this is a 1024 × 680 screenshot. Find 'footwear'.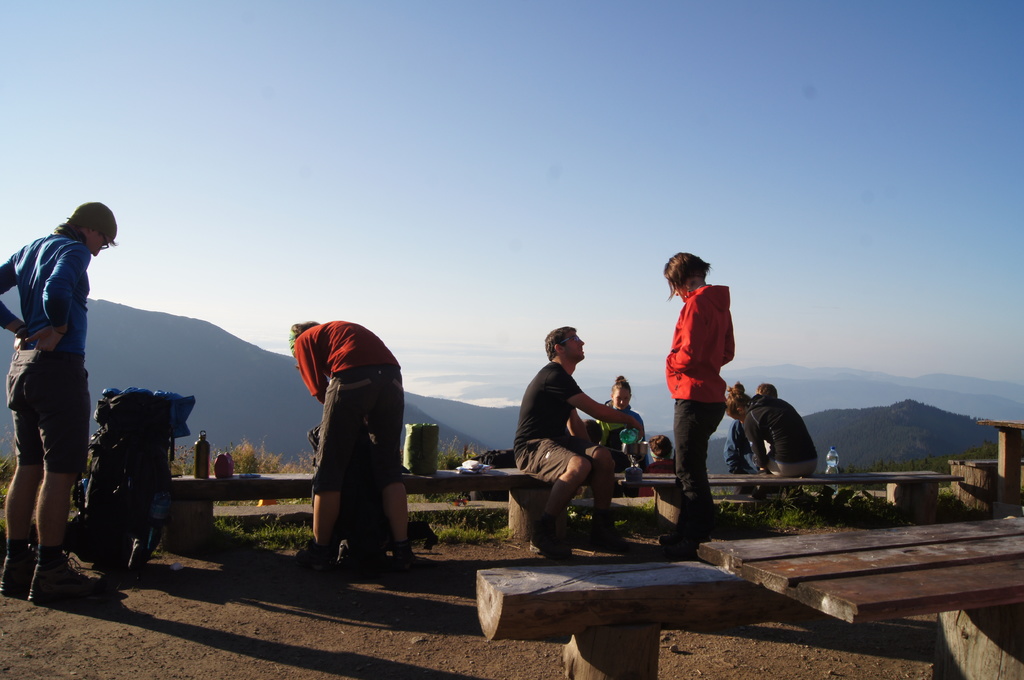
Bounding box: x1=526 y1=522 x2=572 y2=557.
